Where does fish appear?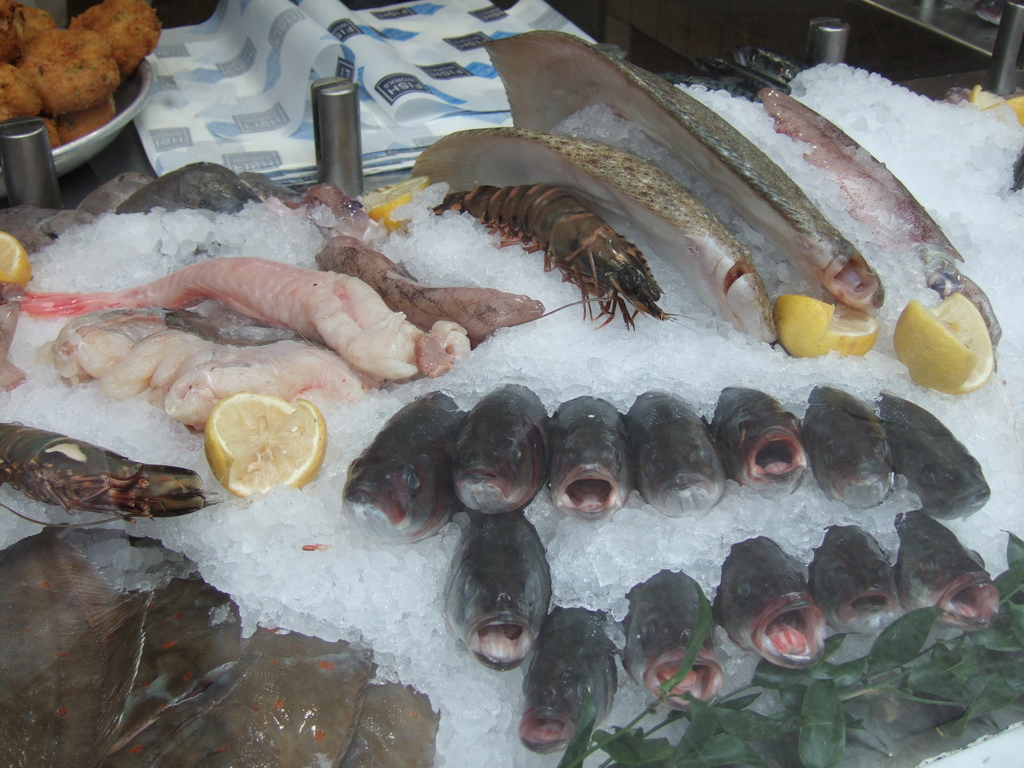
Appears at select_region(408, 122, 780, 345).
